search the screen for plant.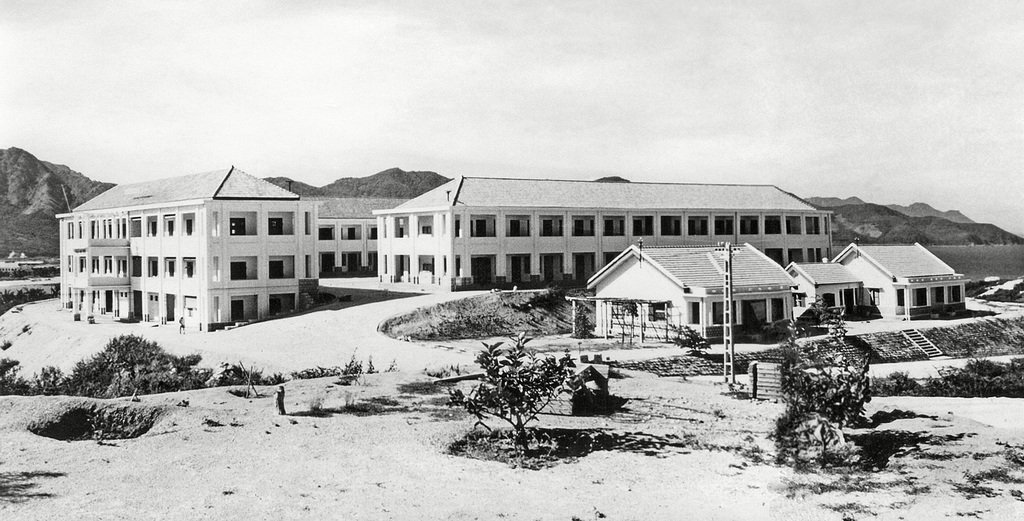
Found at x1=618 y1=296 x2=639 y2=349.
